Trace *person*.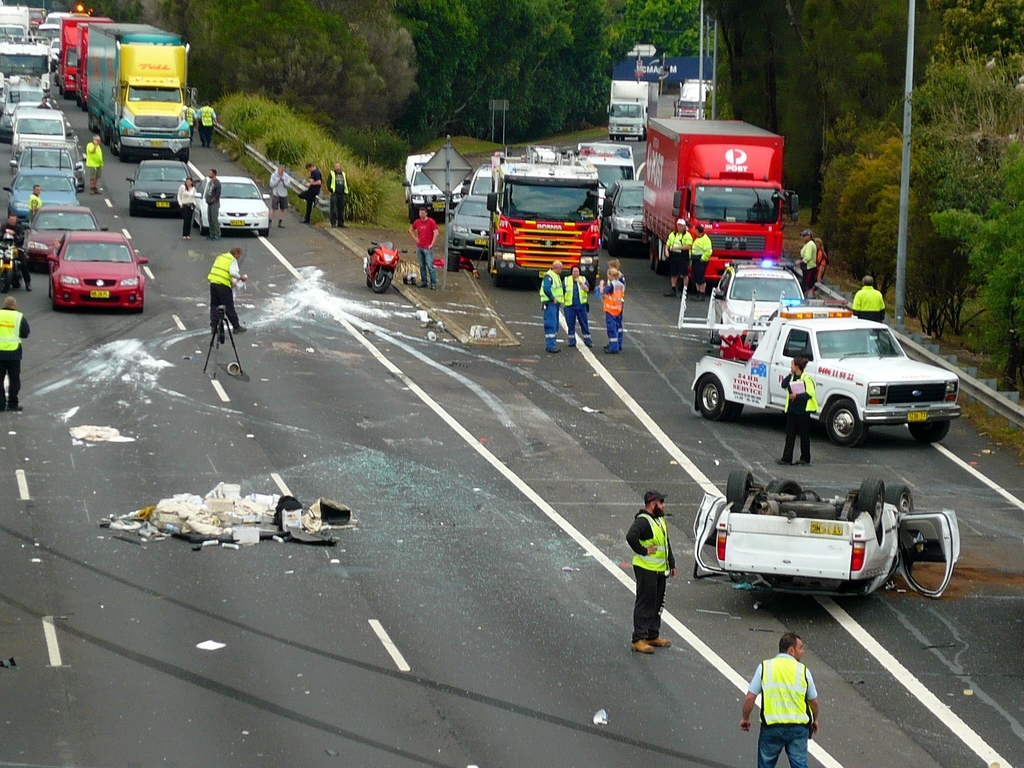
Traced to crop(35, 97, 52, 109).
